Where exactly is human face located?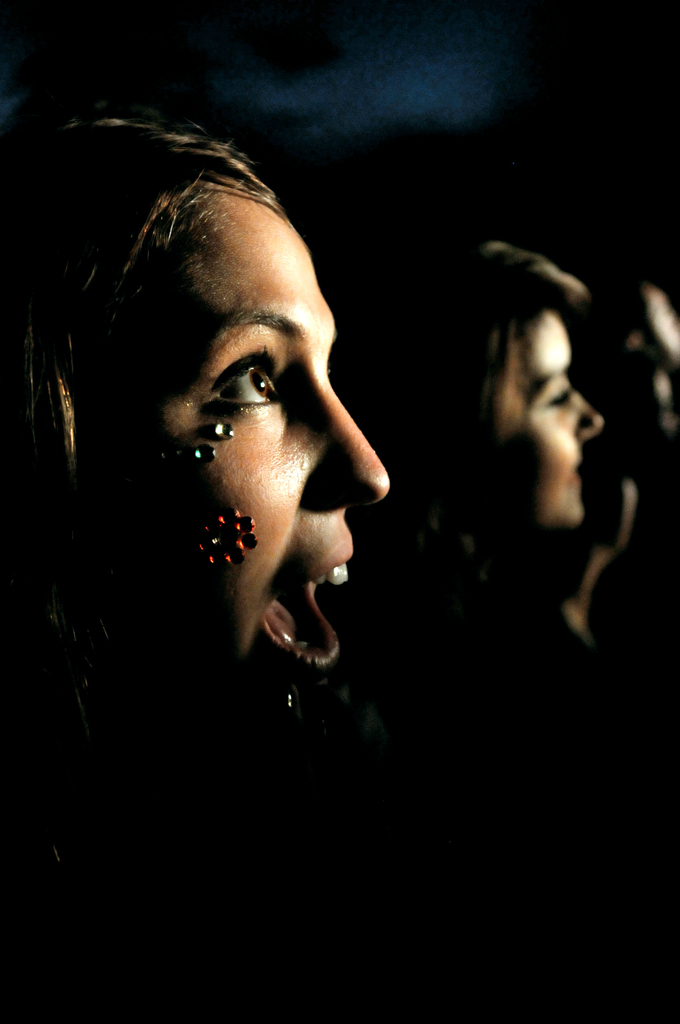
Its bounding box is [x1=82, y1=157, x2=389, y2=664].
